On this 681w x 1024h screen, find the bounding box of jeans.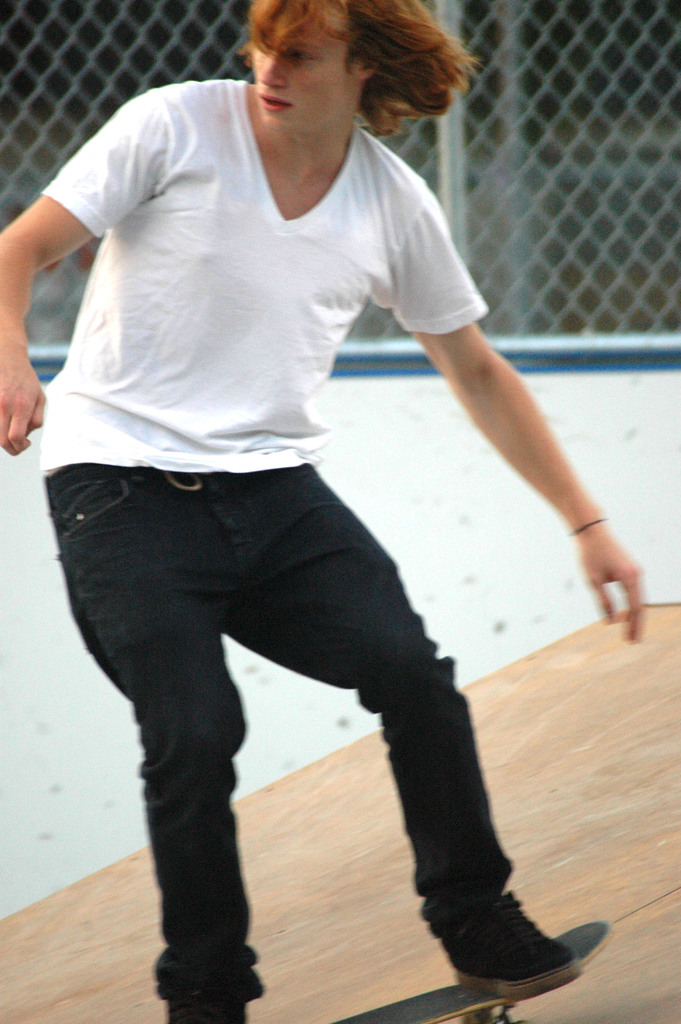
Bounding box: 46/467/590/1023.
